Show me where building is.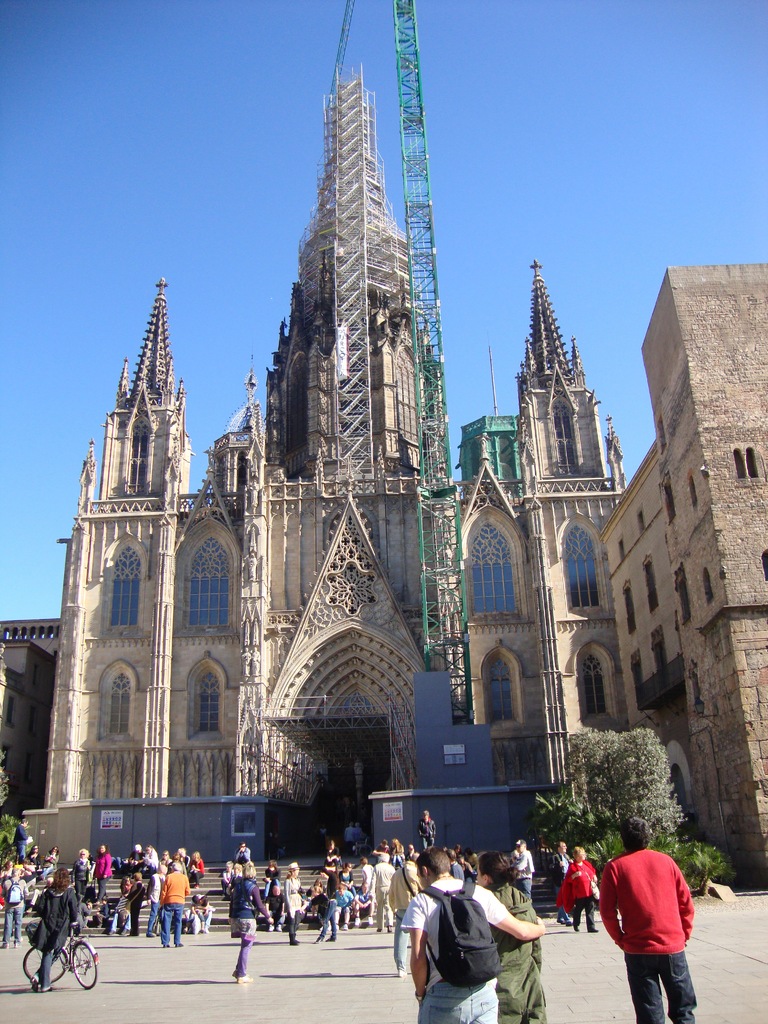
building is at (0,63,628,924).
